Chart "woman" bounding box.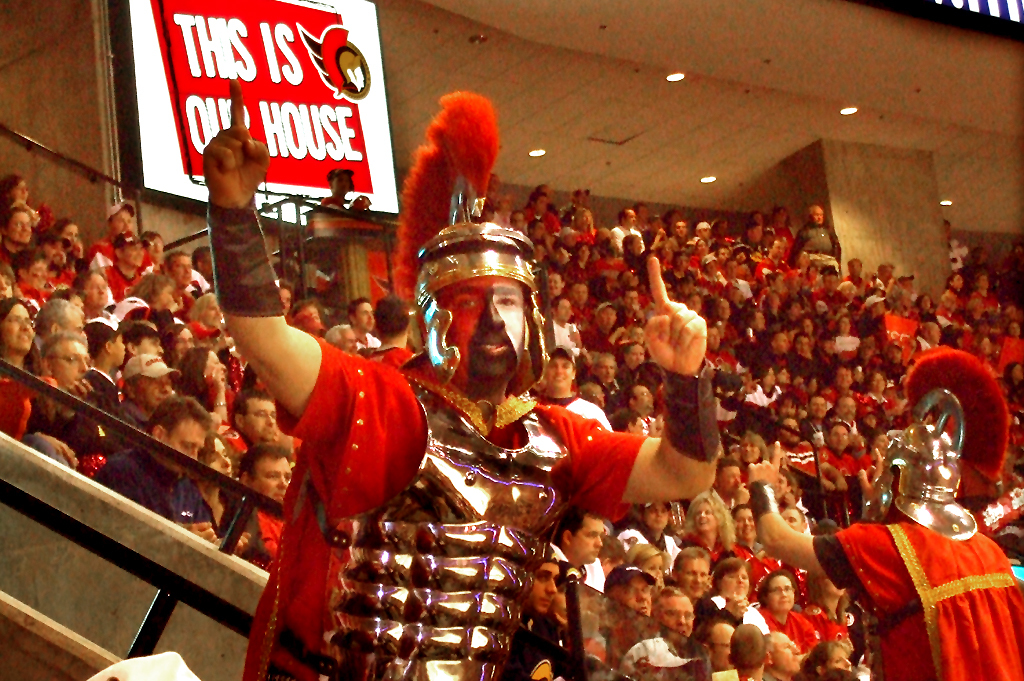
Charted: x1=711 y1=550 x2=768 y2=633.
